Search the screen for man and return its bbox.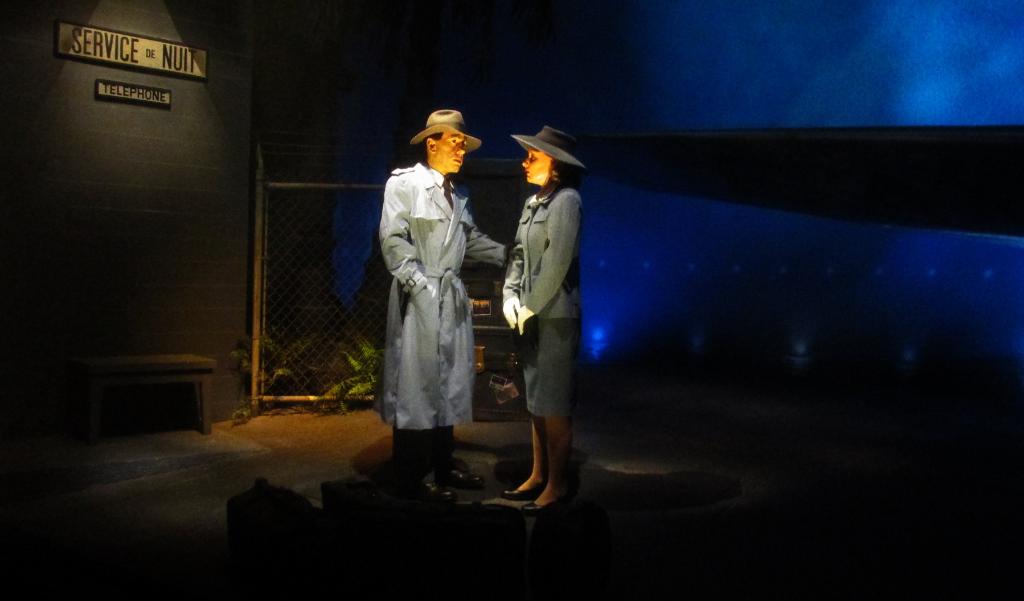
Found: {"left": 372, "top": 111, "right": 493, "bottom": 516}.
